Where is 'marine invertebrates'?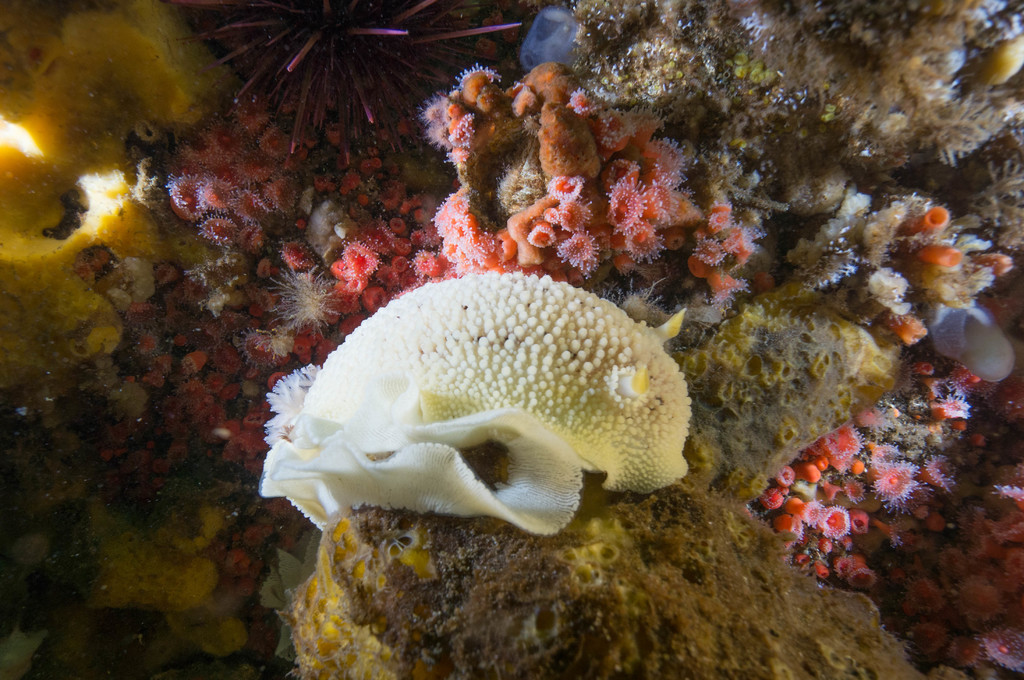
bbox(868, 448, 1023, 679).
